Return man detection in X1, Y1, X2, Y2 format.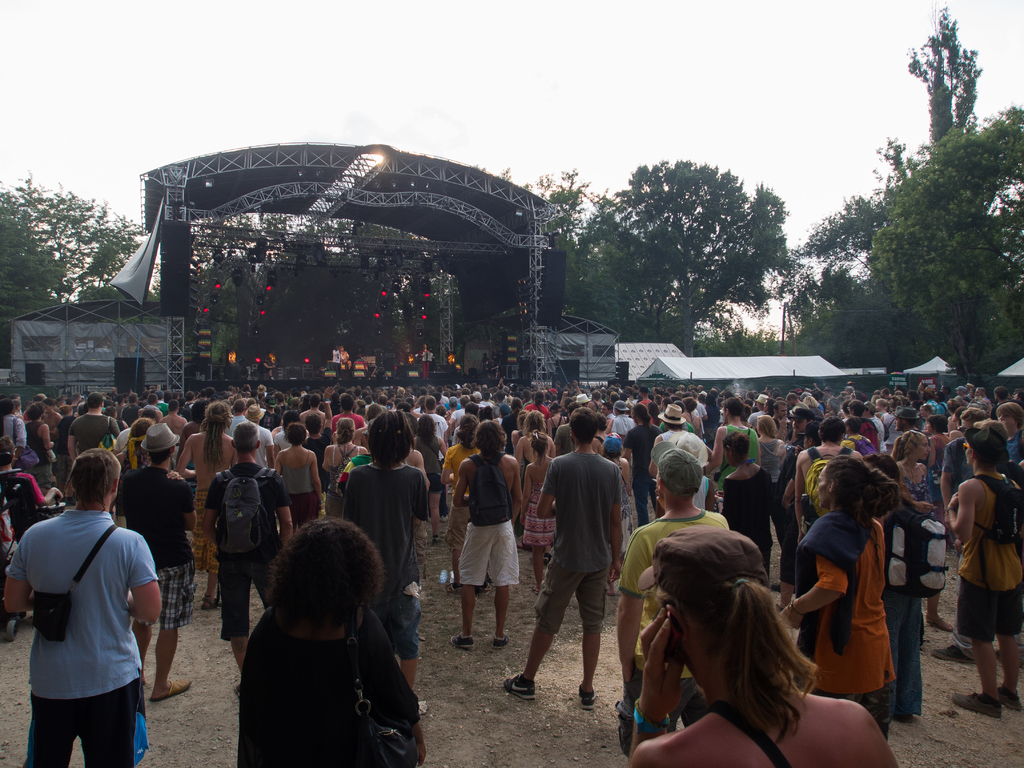
337, 408, 431, 692.
